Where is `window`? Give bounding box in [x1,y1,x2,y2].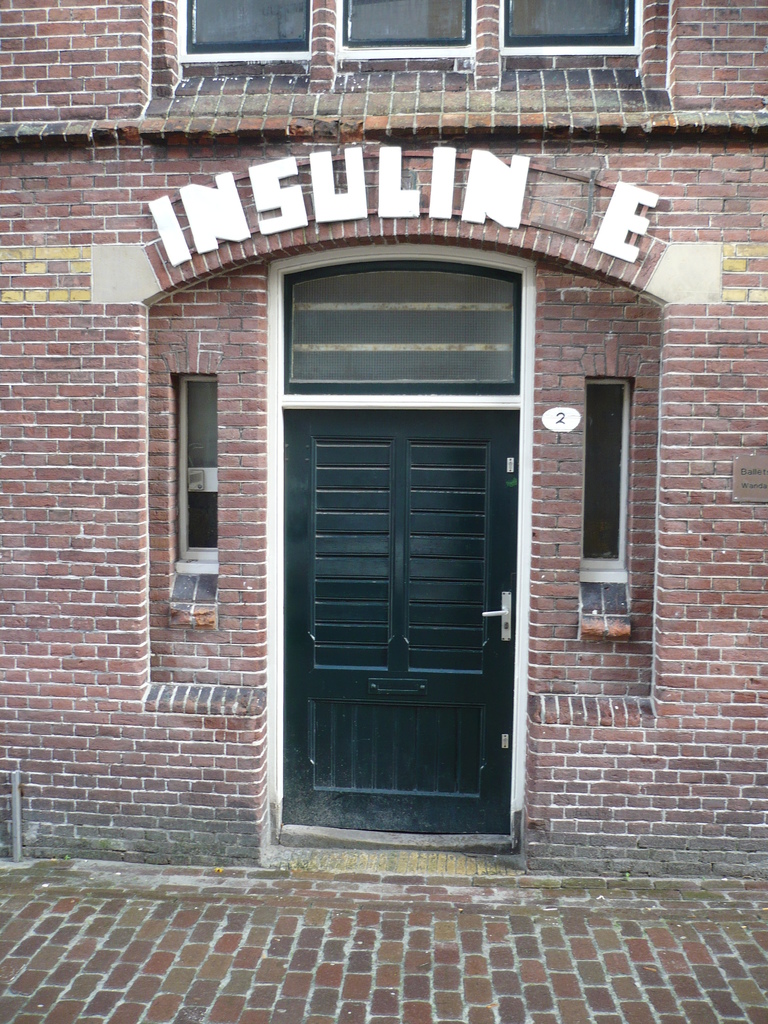
[584,378,628,585].
